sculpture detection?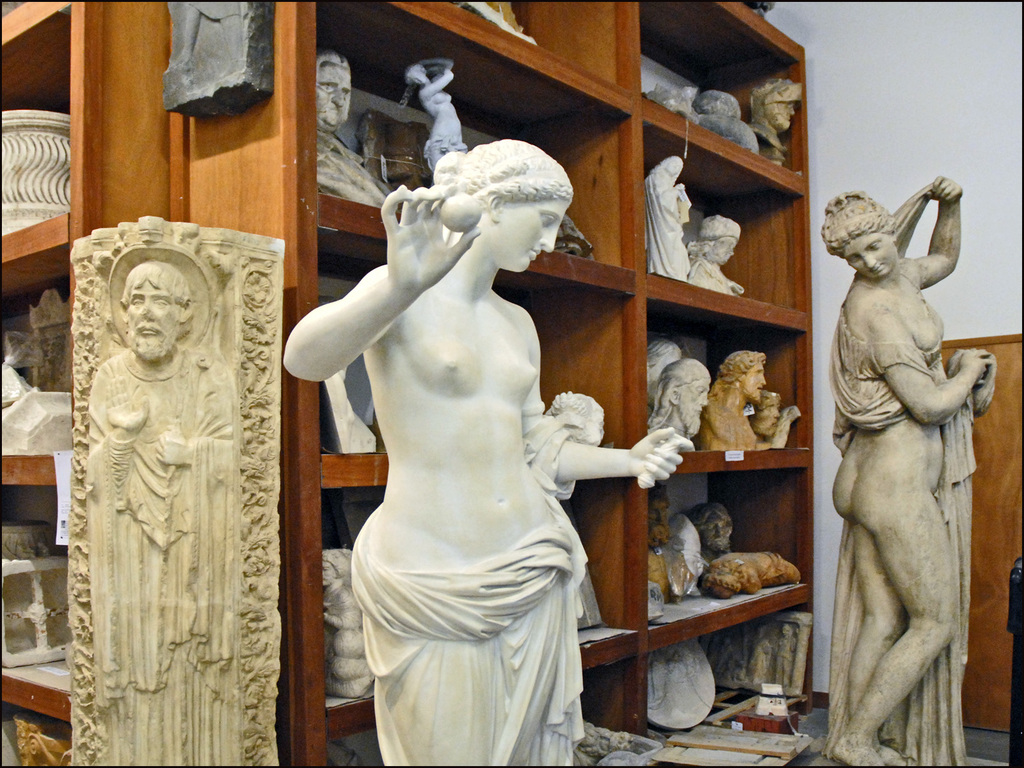
{"left": 319, "top": 45, "right": 392, "bottom": 209}
